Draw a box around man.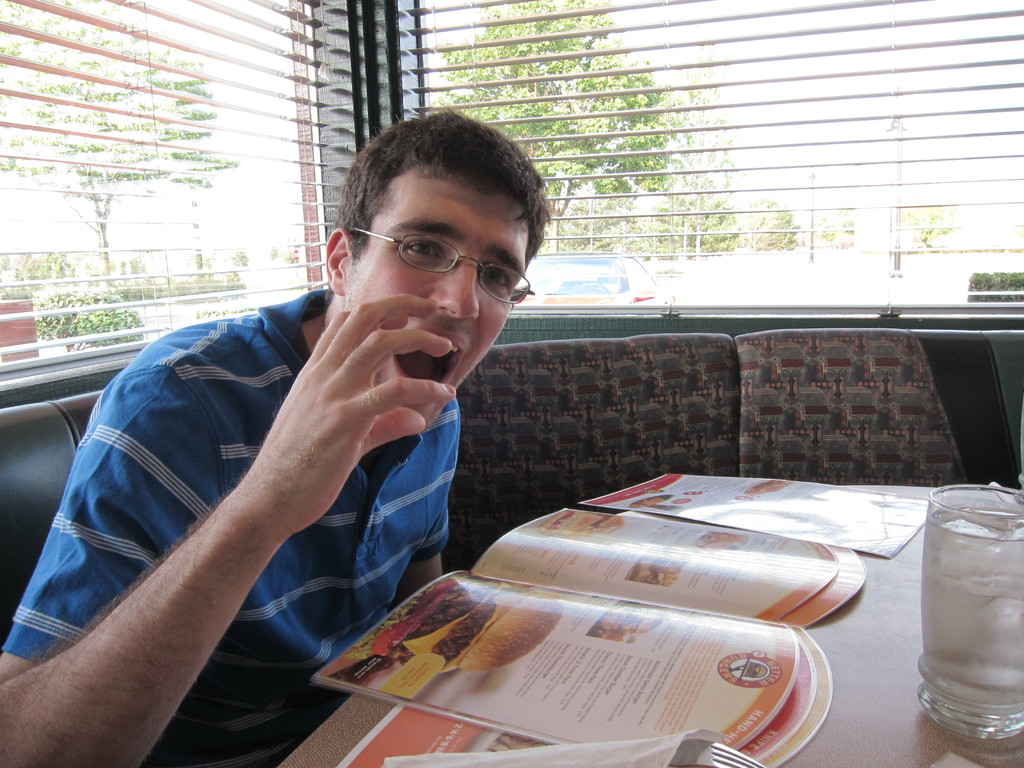
select_region(11, 157, 547, 732).
